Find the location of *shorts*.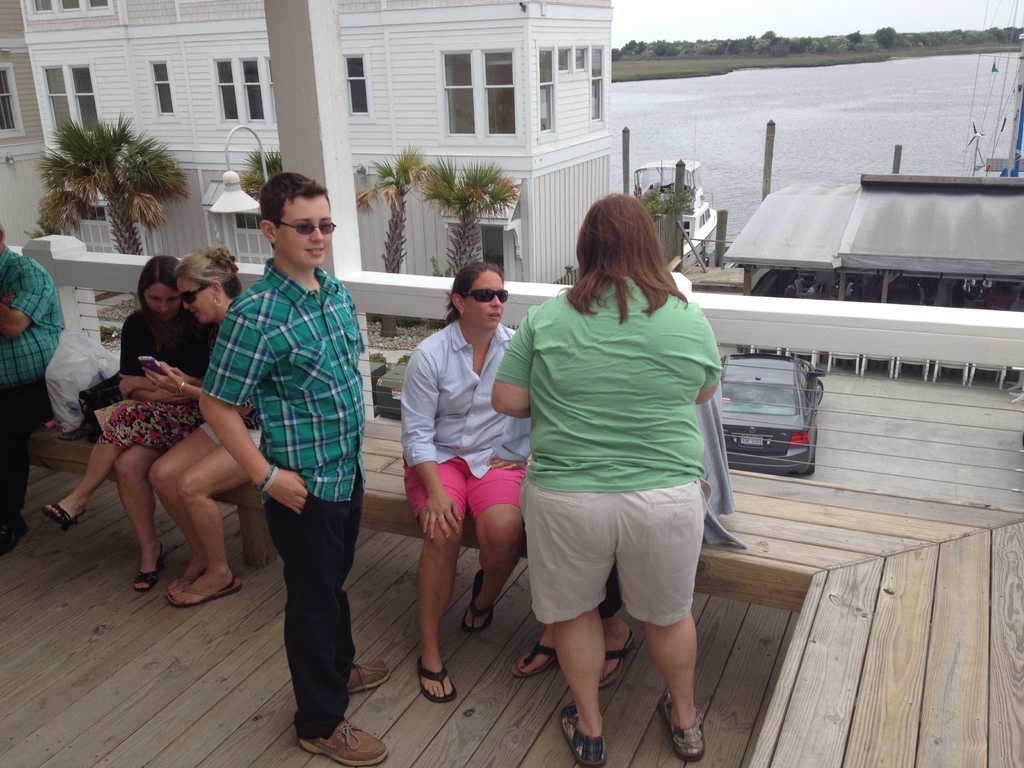
Location: region(202, 423, 262, 448).
